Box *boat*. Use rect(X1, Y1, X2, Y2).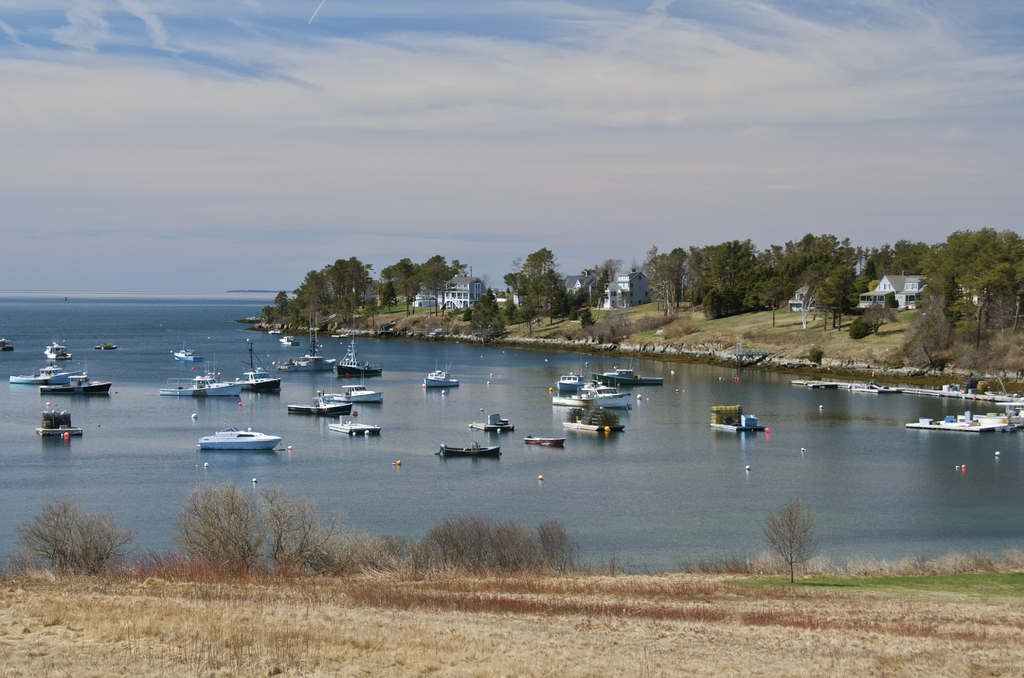
rect(39, 359, 113, 400).
